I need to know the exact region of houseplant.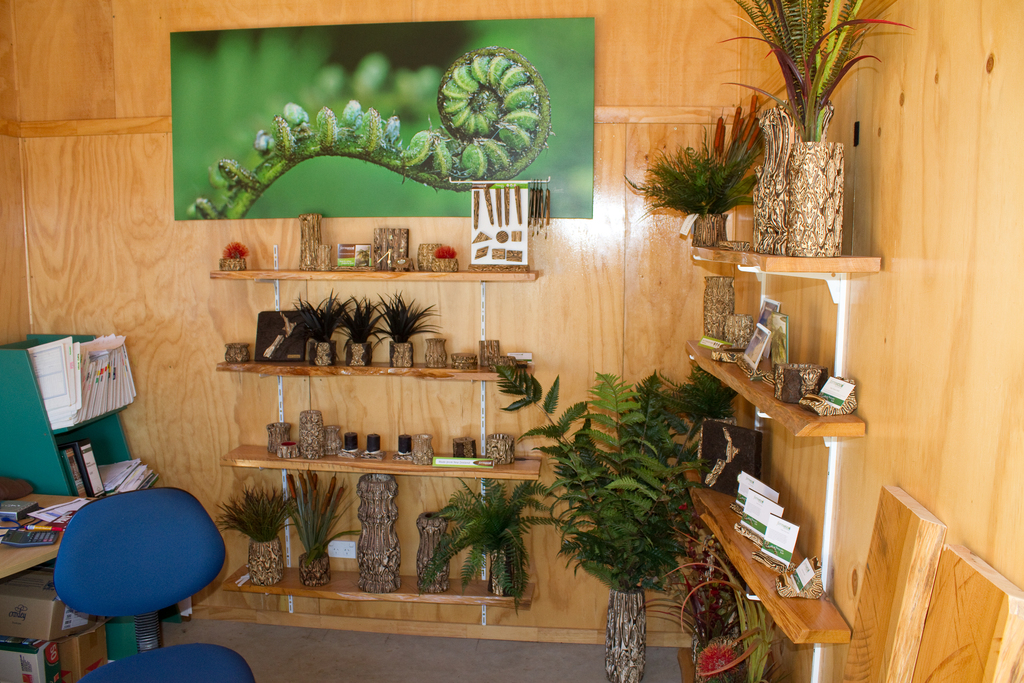
Region: <bbox>283, 462, 366, 589</bbox>.
